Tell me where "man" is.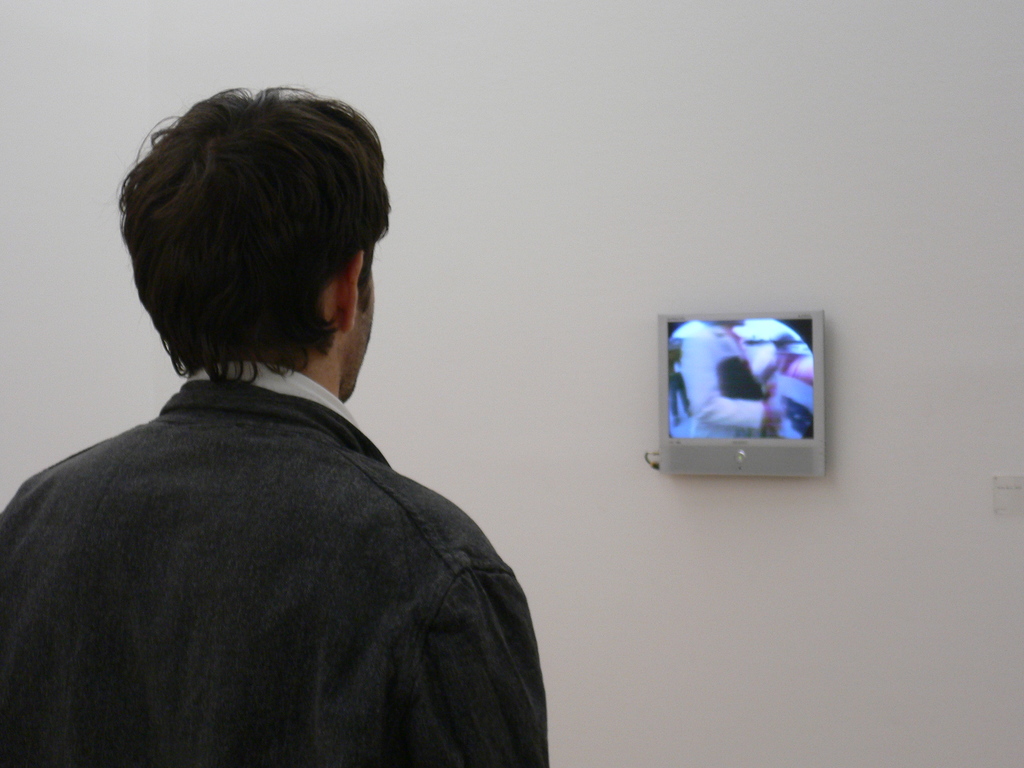
"man" is at [left=0, top=115, right=554, bottom=767].
